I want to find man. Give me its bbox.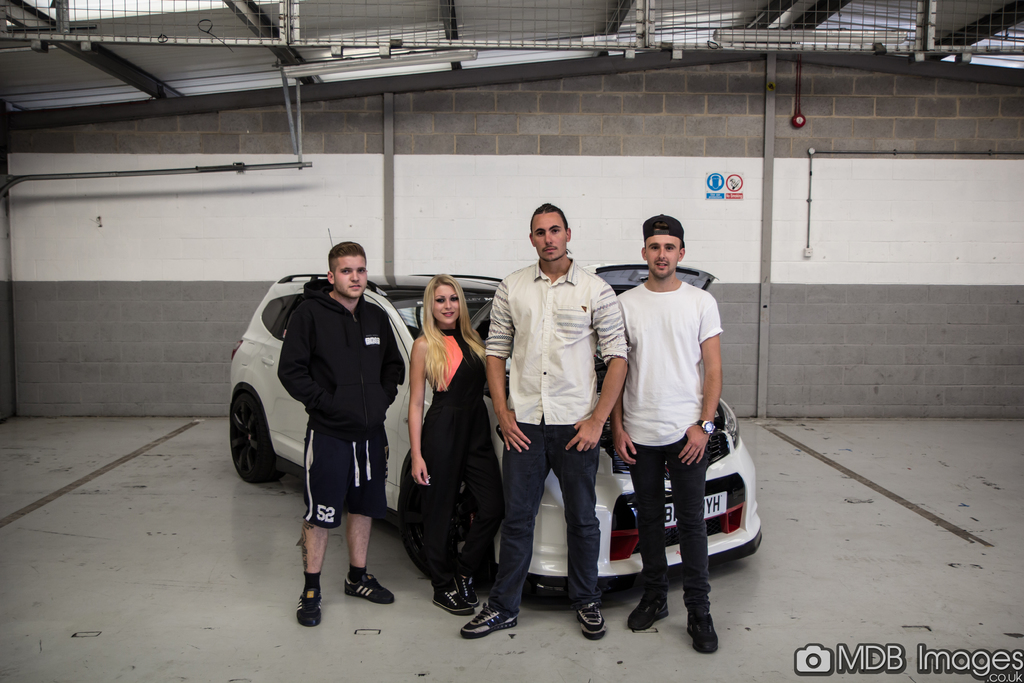
crop(610, 215, 721, 652).
